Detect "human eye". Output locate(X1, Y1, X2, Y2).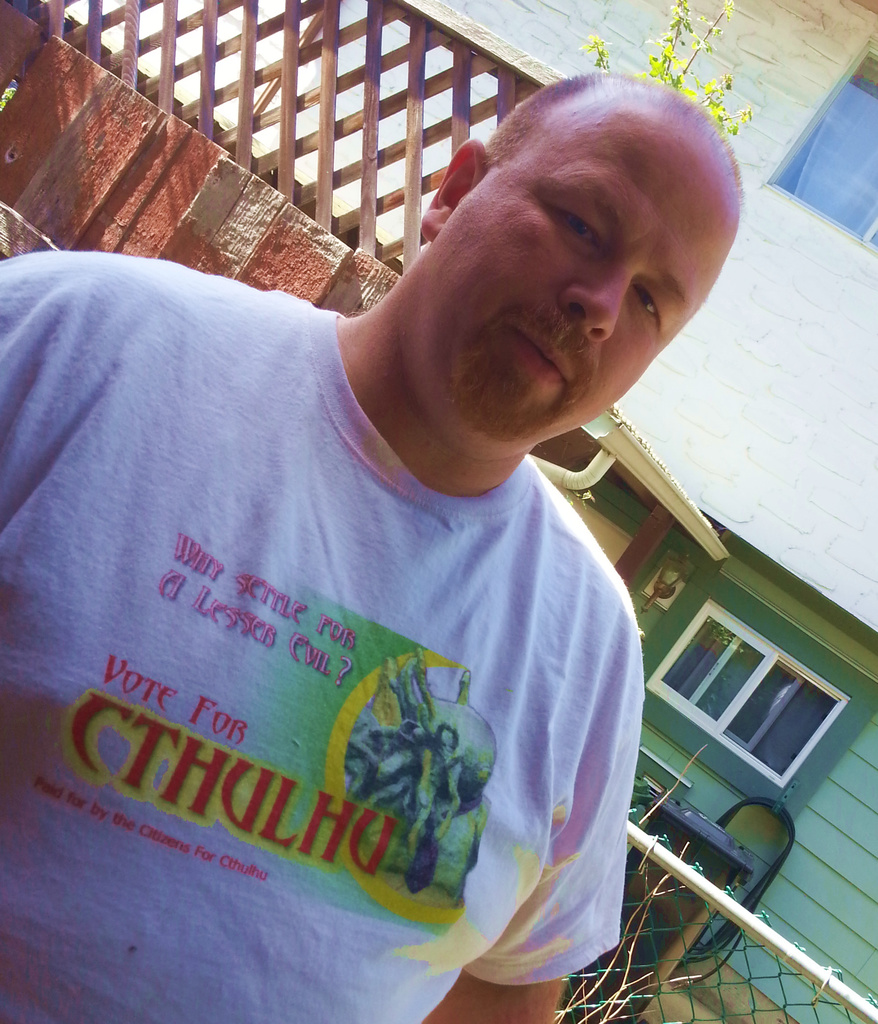
locate(554, 205, 608, 258).
